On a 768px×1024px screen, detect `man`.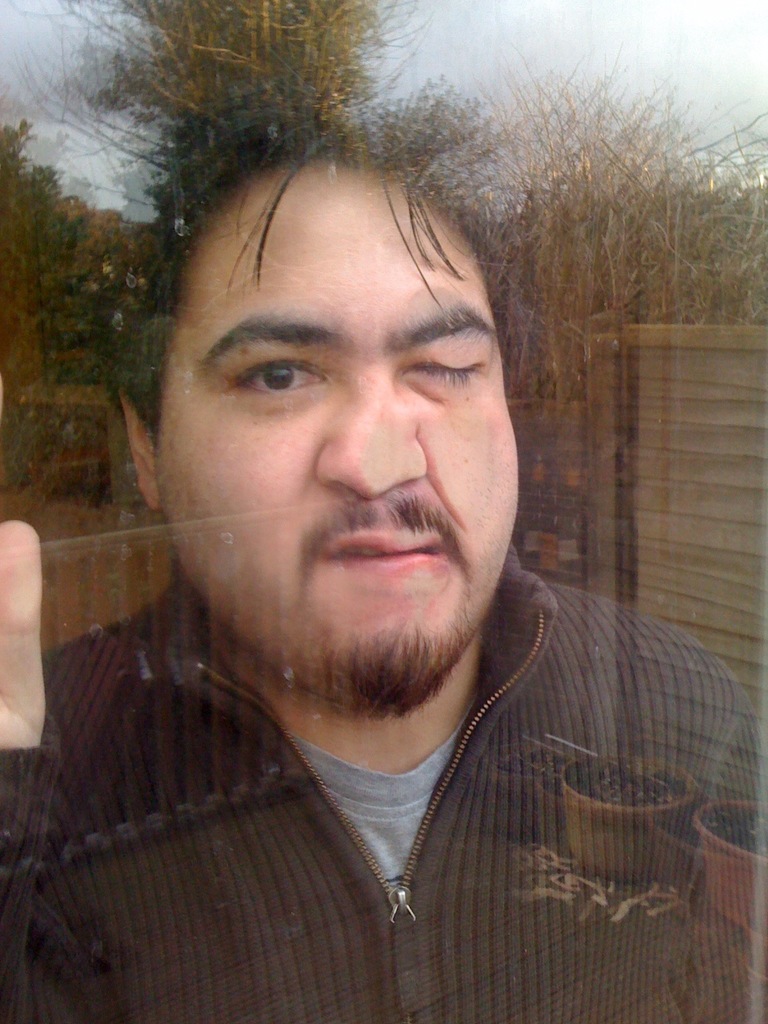
(0,67,767,1023).
